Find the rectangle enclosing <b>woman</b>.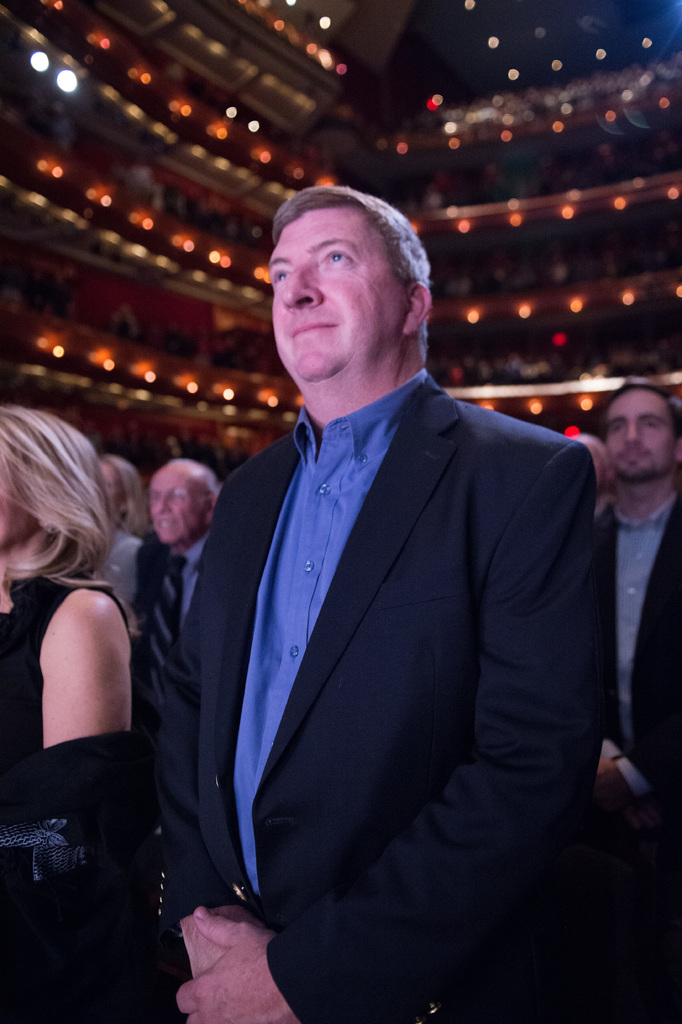
rect(3, 382, 188, 981).
